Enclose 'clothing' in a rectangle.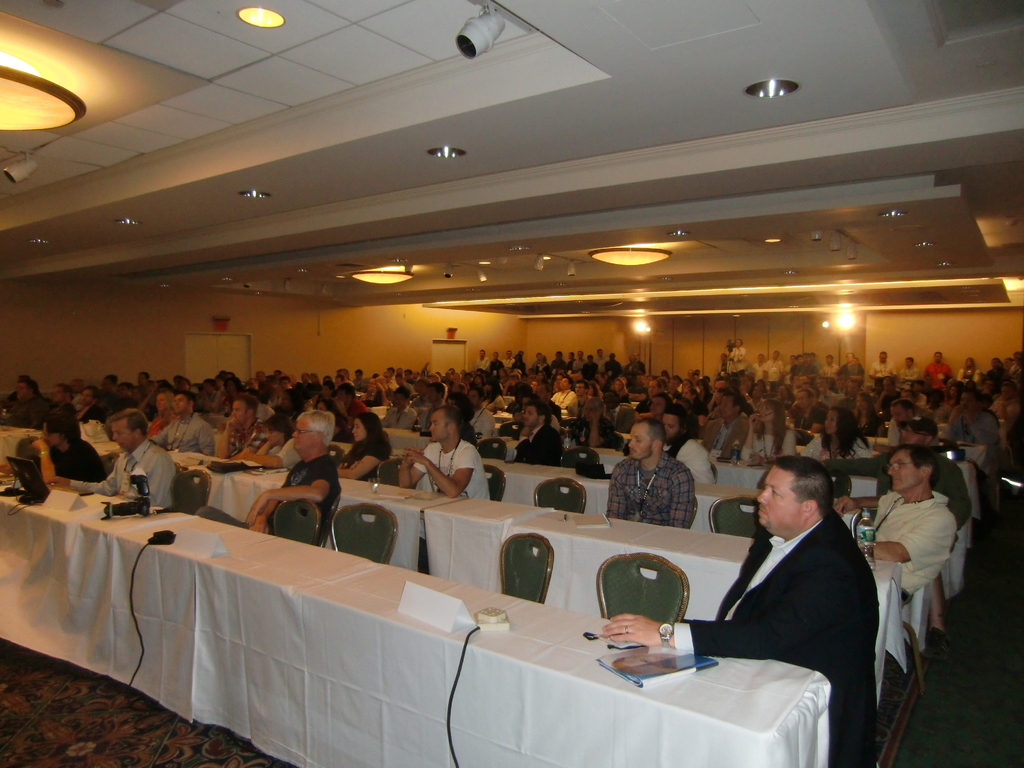
Rect(80, 444, 178, 508).
